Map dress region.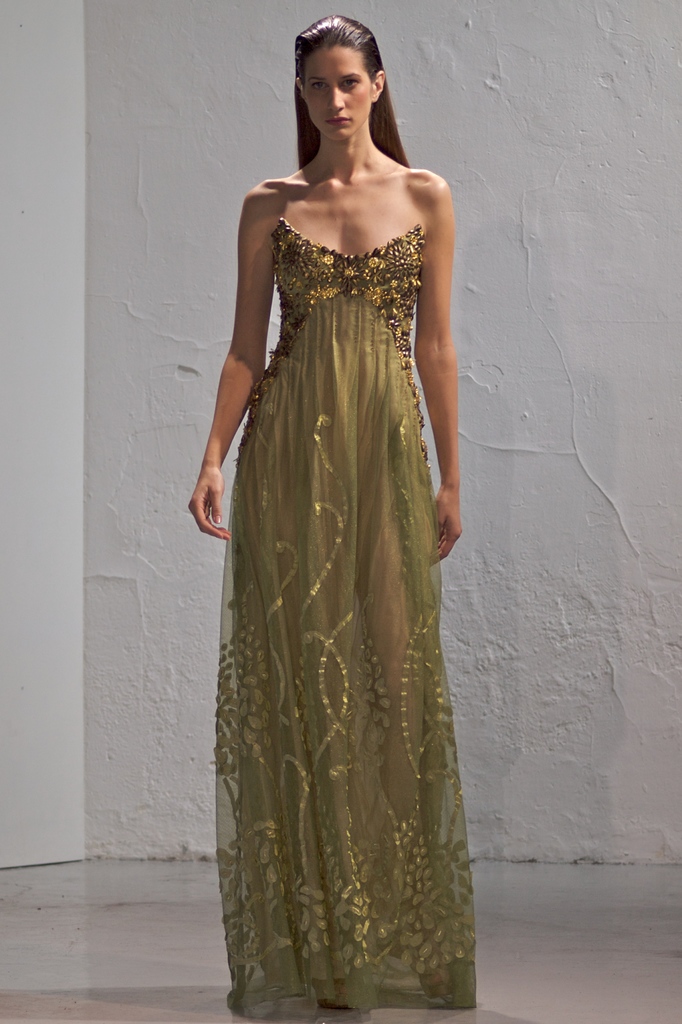
Mapped to {"x1": 218, "y1": 219, "x2": 477, "y2": 1017}.
